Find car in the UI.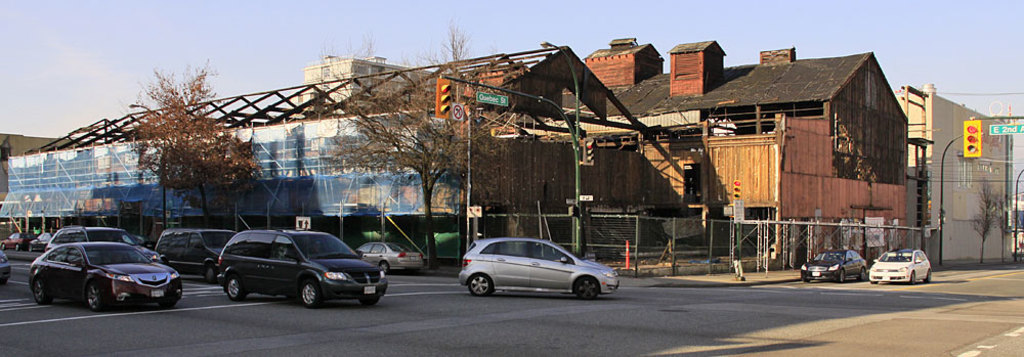
UI element at rect(870, 250, 933, 285).
